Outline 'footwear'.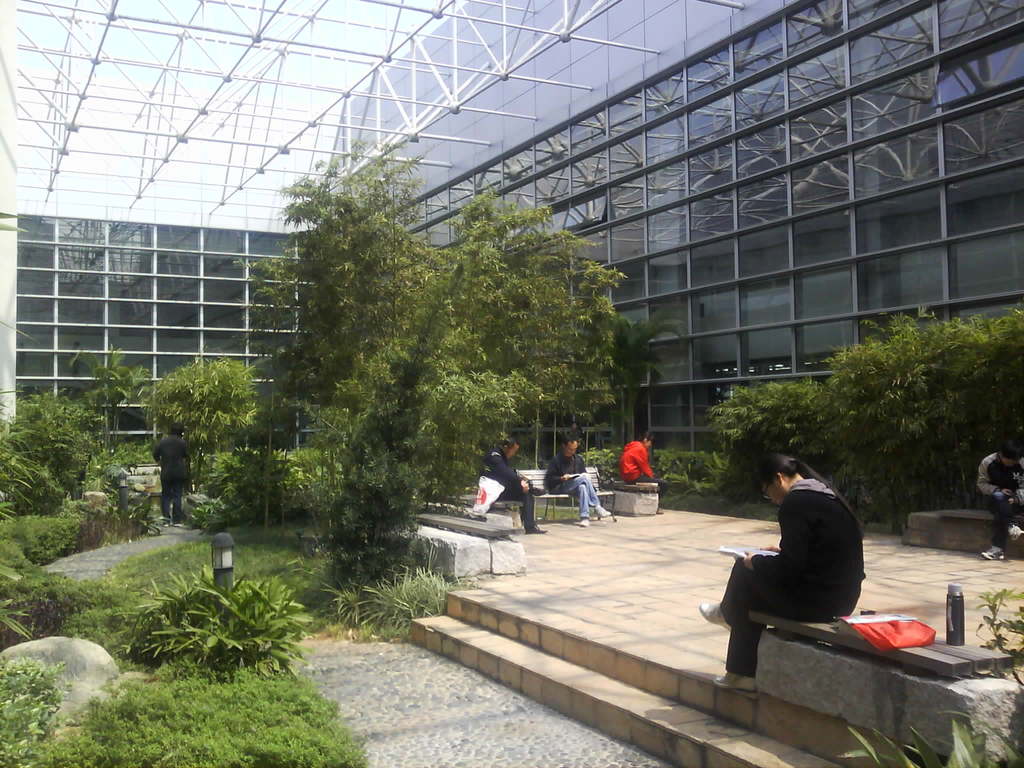
Outline: <region>699, 604, 728, 632</region>.
